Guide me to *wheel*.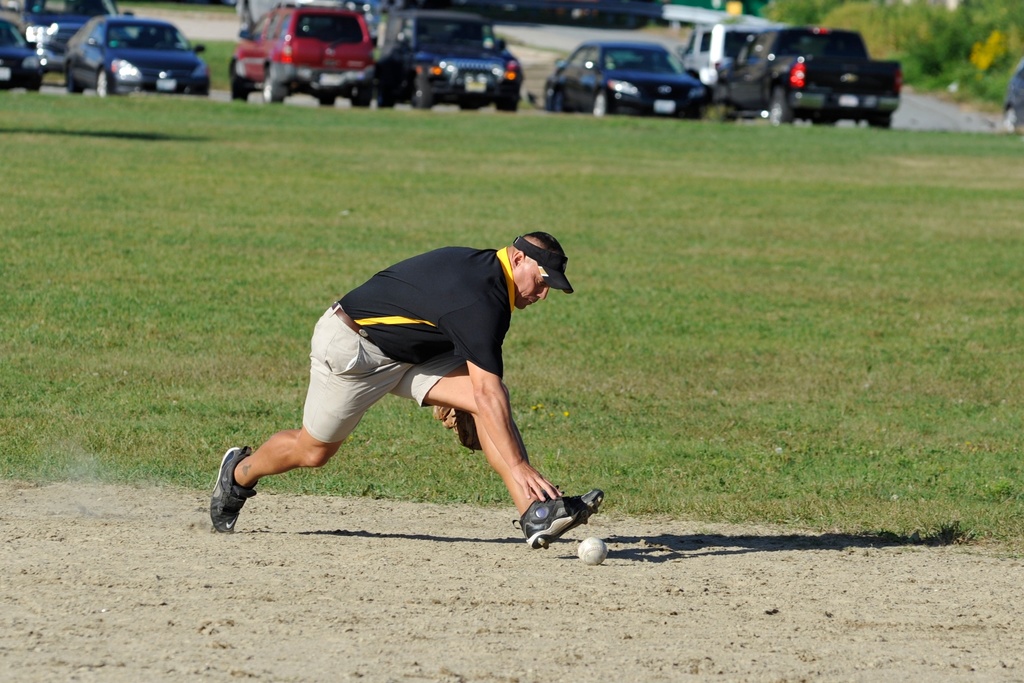
Guidance: crop(350, 90, 372, 104).
